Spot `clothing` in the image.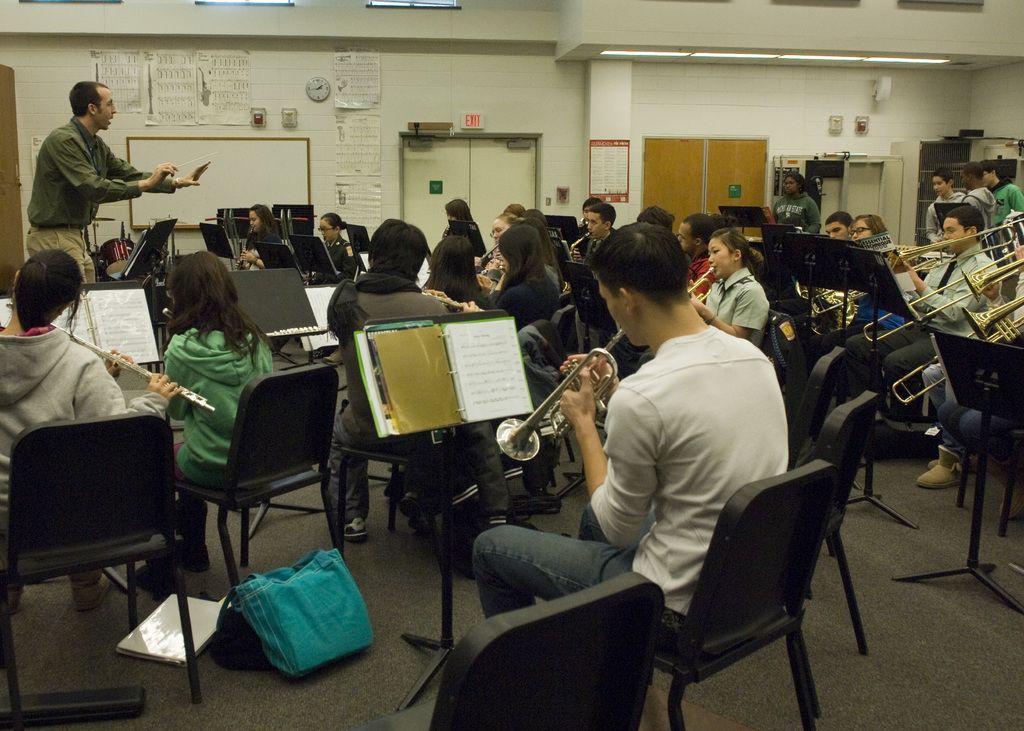
`clothing` found at {"left": 0, "top": 325, "right": 168, "bottom": 588}.
